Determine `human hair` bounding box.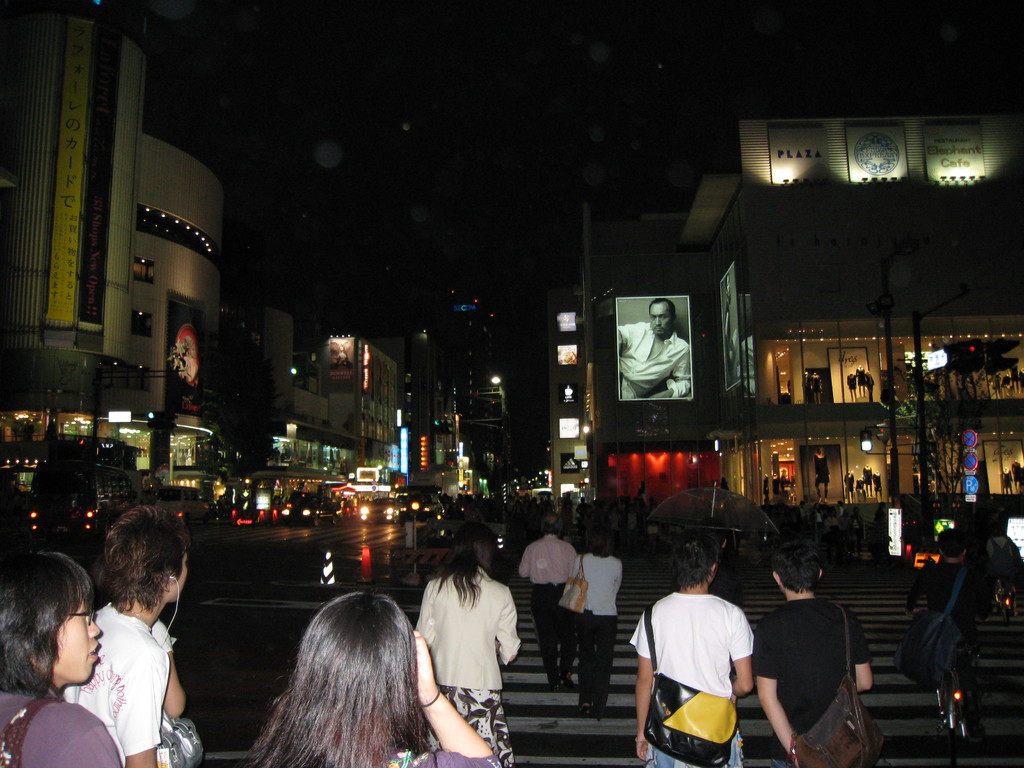
Determined: Rect(0, 548, 97, 697).
